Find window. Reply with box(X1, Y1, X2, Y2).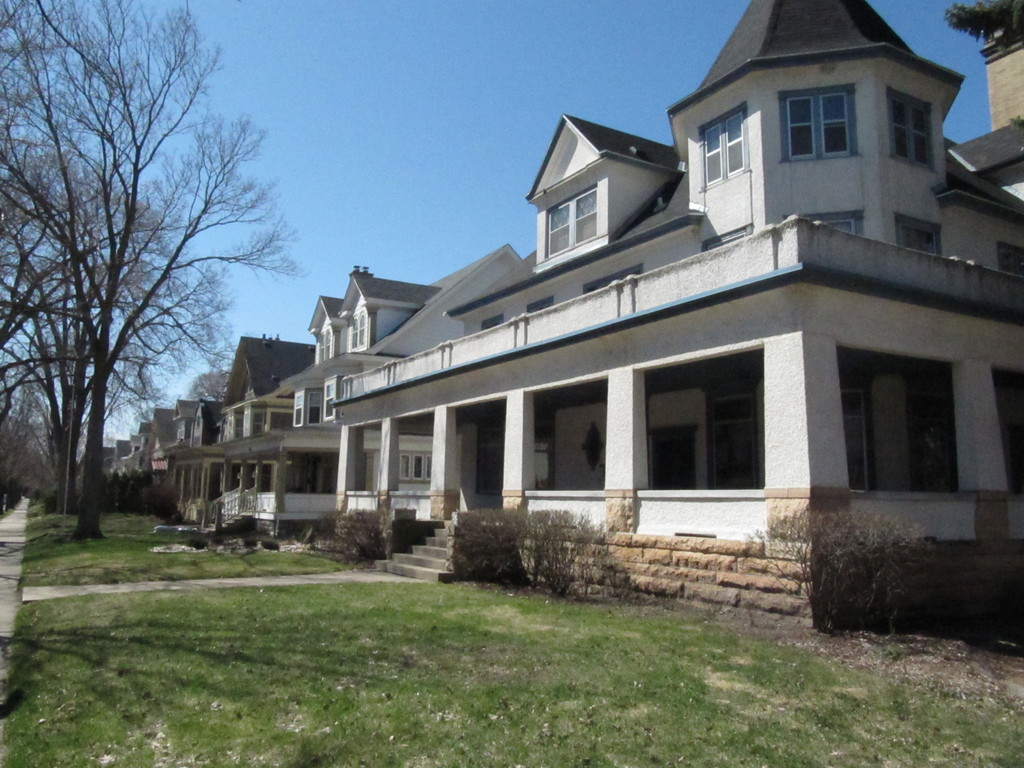
box(348, 308, 367, 350).
